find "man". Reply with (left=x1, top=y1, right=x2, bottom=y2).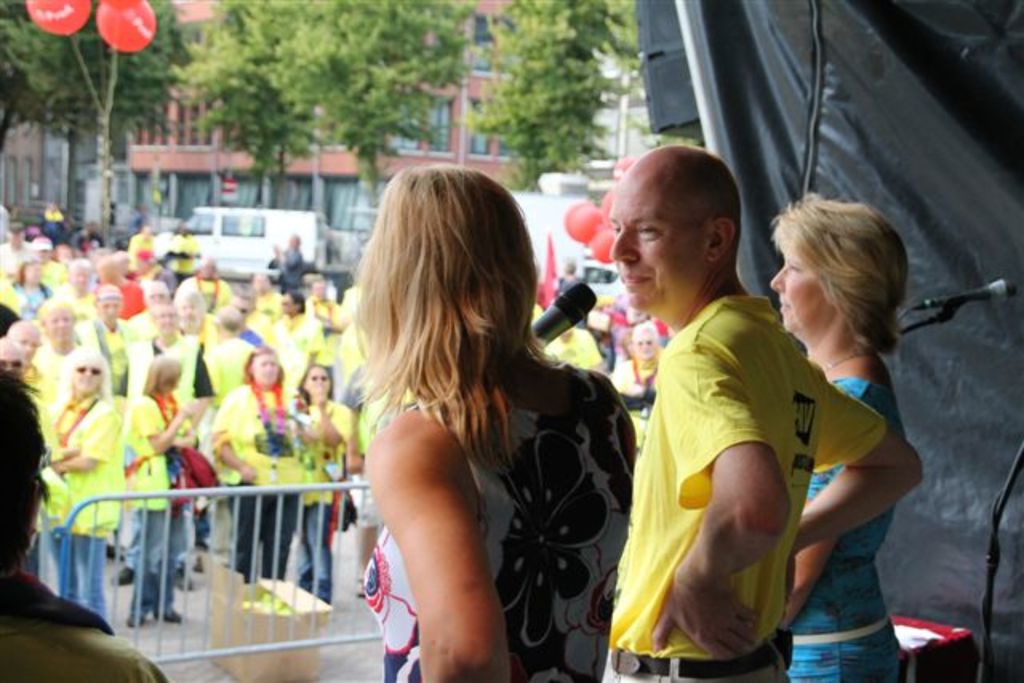
(left=106, top=299, right=219, bottom=593).
